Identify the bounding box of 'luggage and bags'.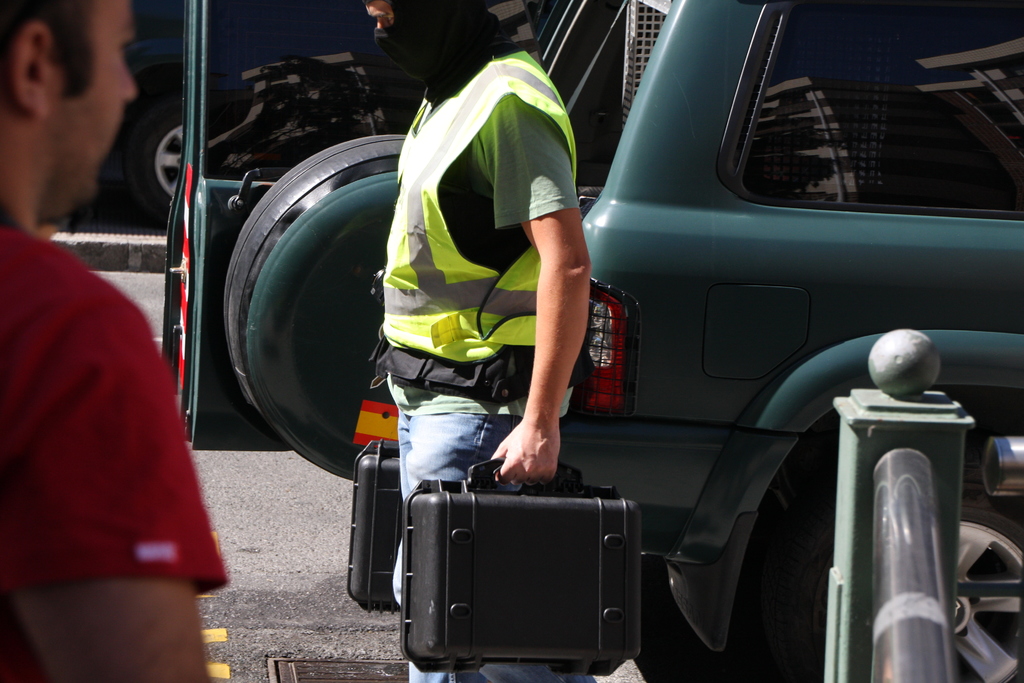
397:452:668:675.
